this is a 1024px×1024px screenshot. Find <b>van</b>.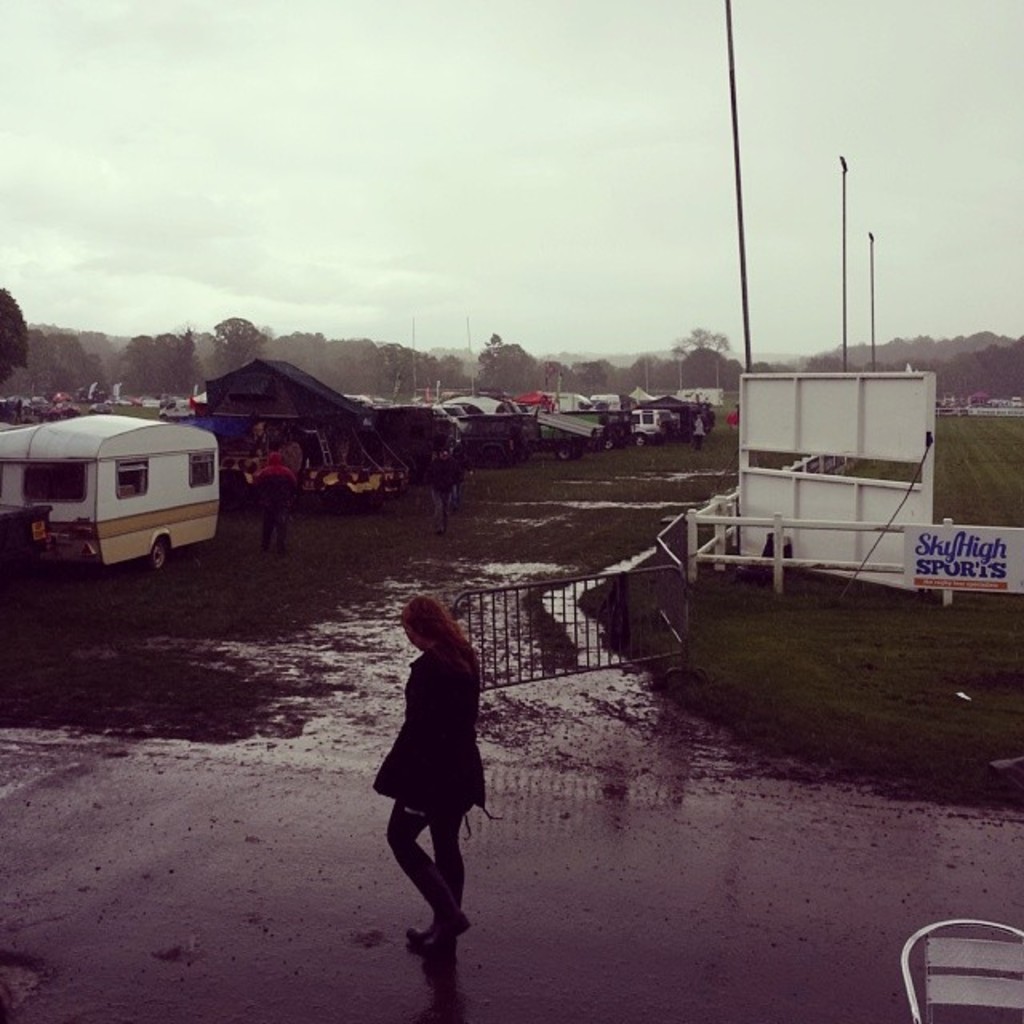
Bounding box: 157 395 195 418.
